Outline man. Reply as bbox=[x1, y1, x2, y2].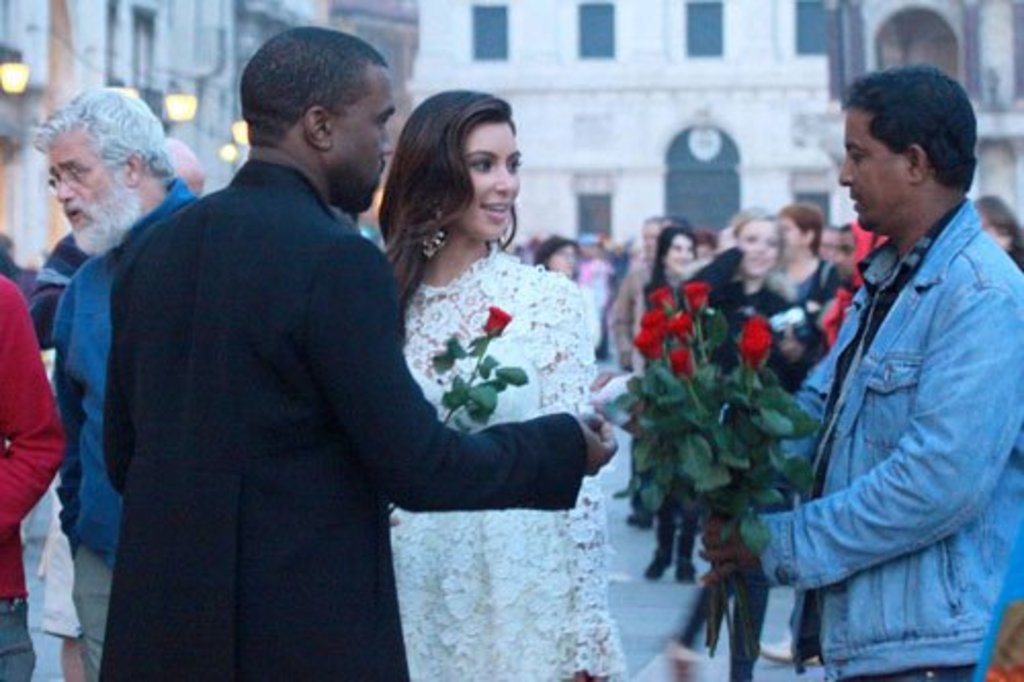
bbox=[37, 86, 201, 680].
